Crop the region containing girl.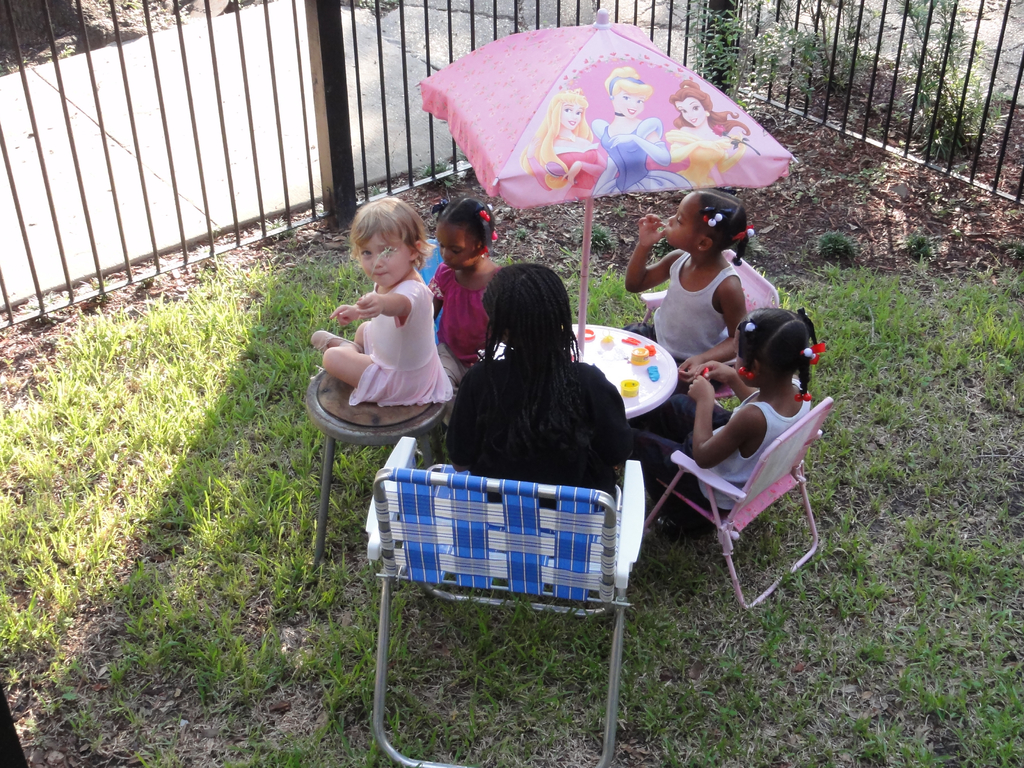
Crop region: [left=424, top=199, right=495, bottom=360].
